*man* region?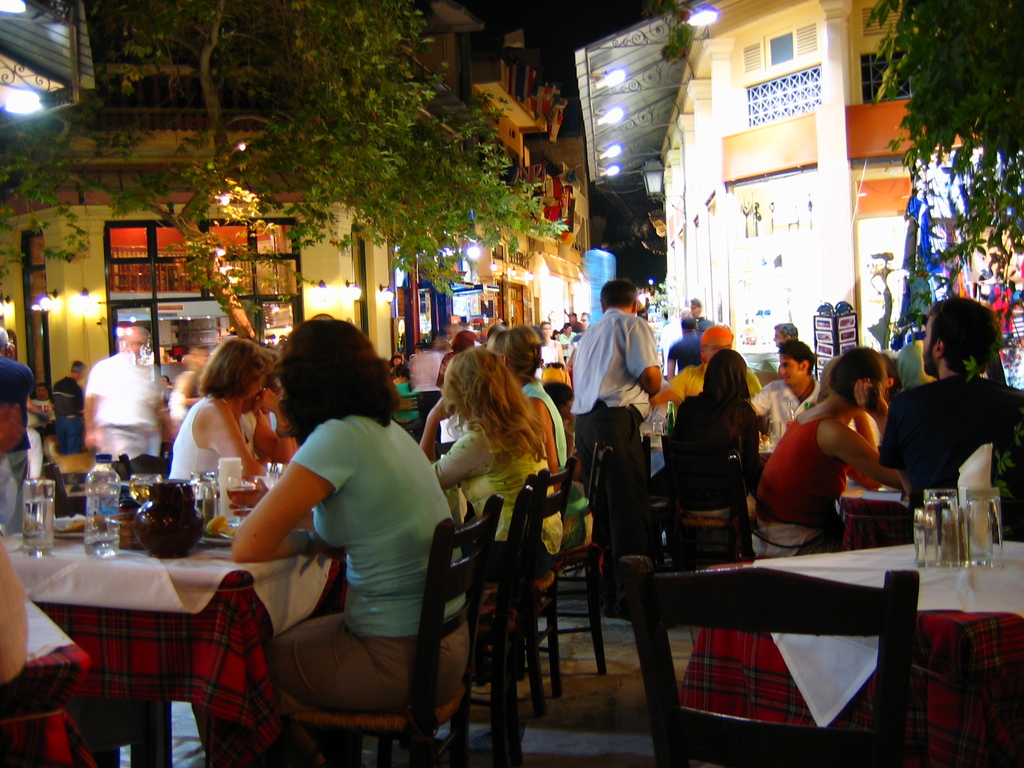
select_region(769, 323, 805, 347)
